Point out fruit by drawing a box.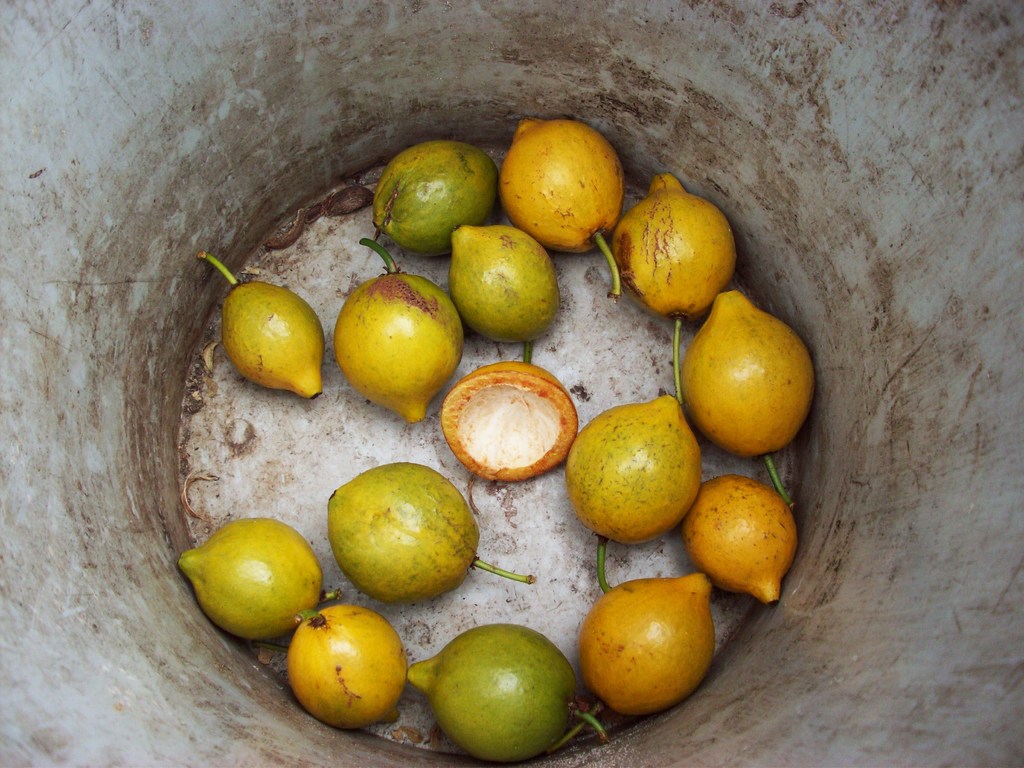
box(566, 394, 698, 545).
